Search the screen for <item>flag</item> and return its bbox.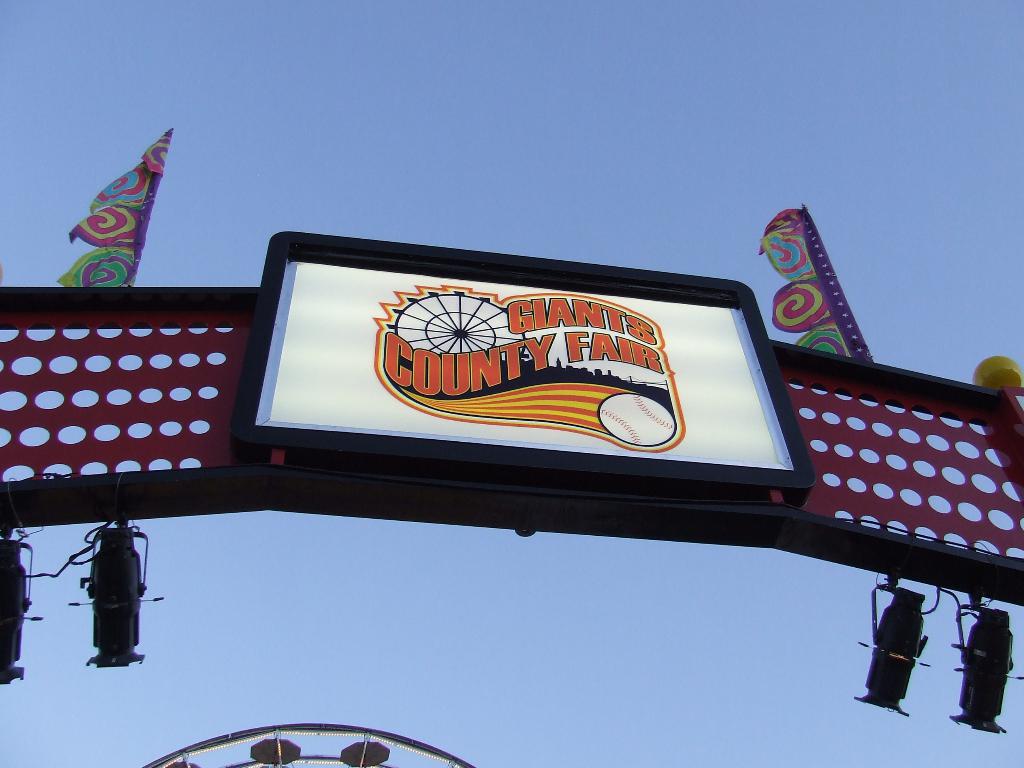
Found: <bbox>60, 254, 134, 287</bbox>.
